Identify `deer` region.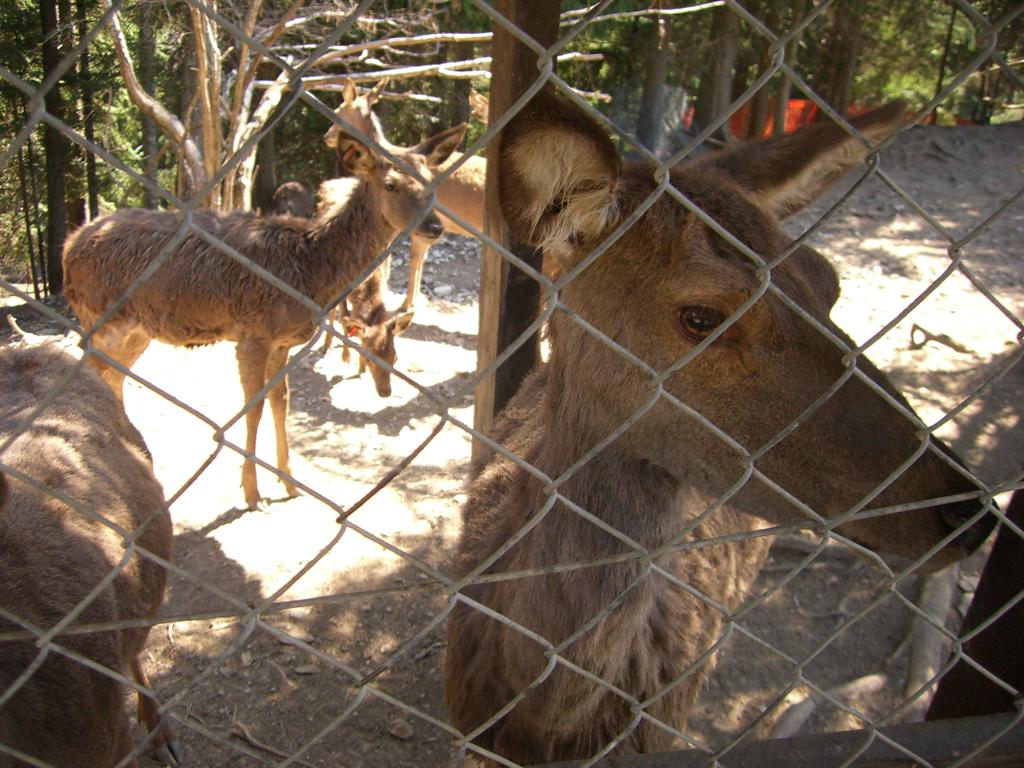
Region: detection(318, 177, 417, 395).
